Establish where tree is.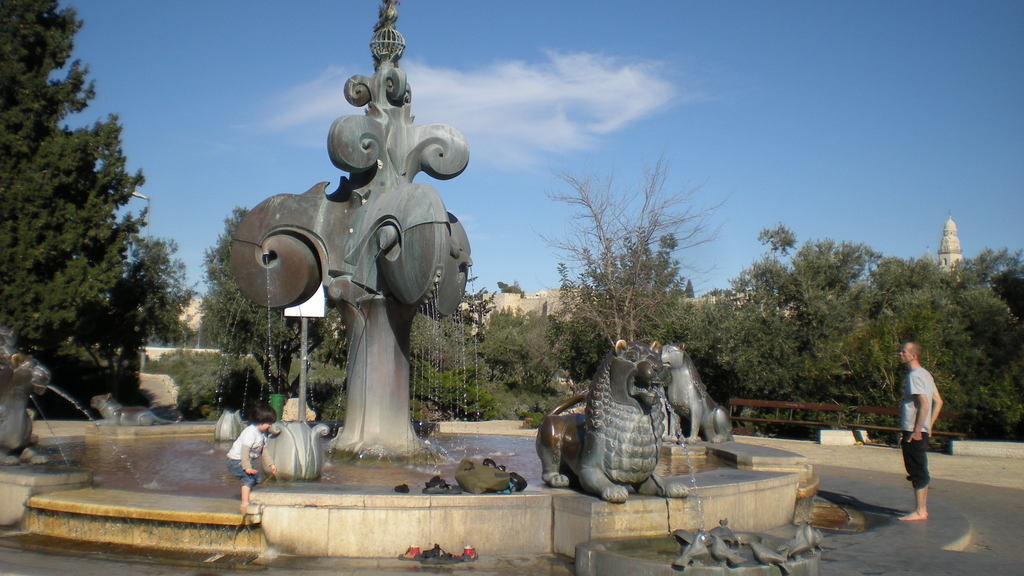
Established at bbox(12, 65, 167, 423).
